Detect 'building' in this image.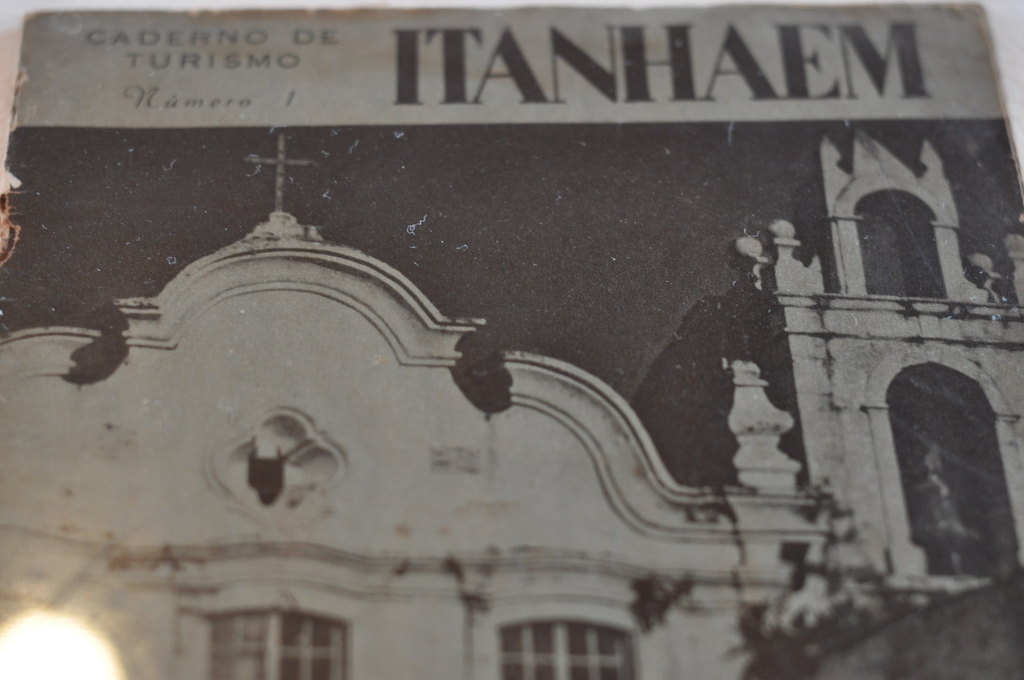
Detection: Rect(0, 128, 1023, 679).
